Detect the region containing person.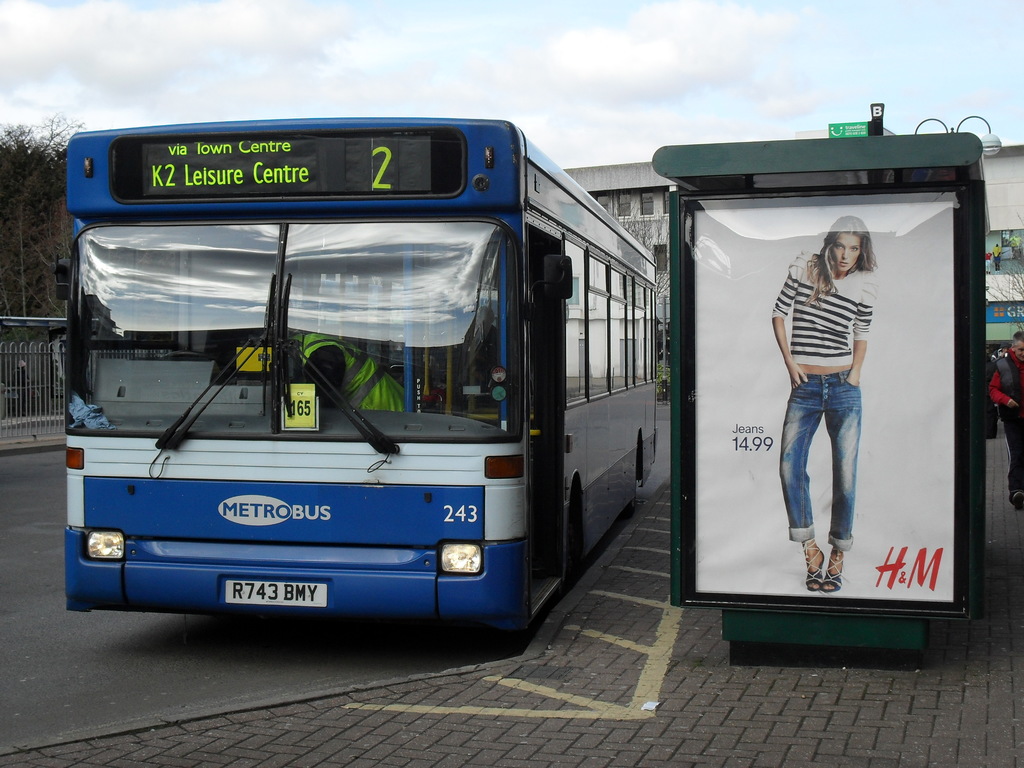
region(992, 241, 1005, 273).
